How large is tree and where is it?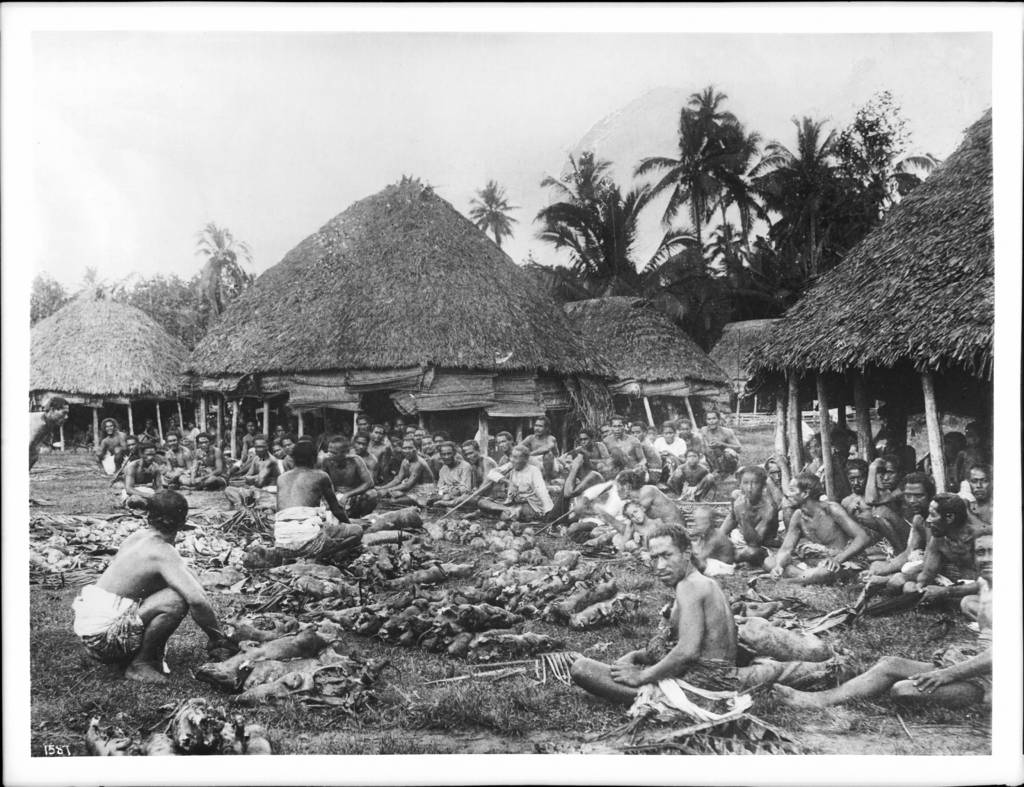
Bounding box: detection(194, 218, 239, 332).
